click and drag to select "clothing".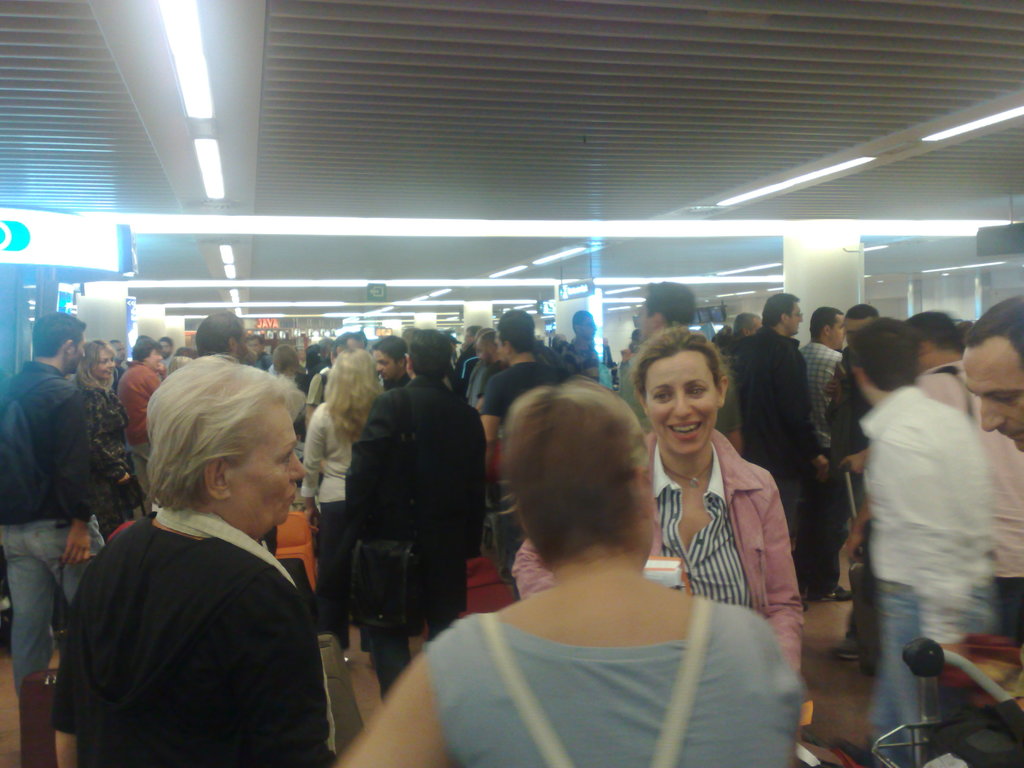
Selection: <bbox>854, 387, 986, 647</bbox>.
